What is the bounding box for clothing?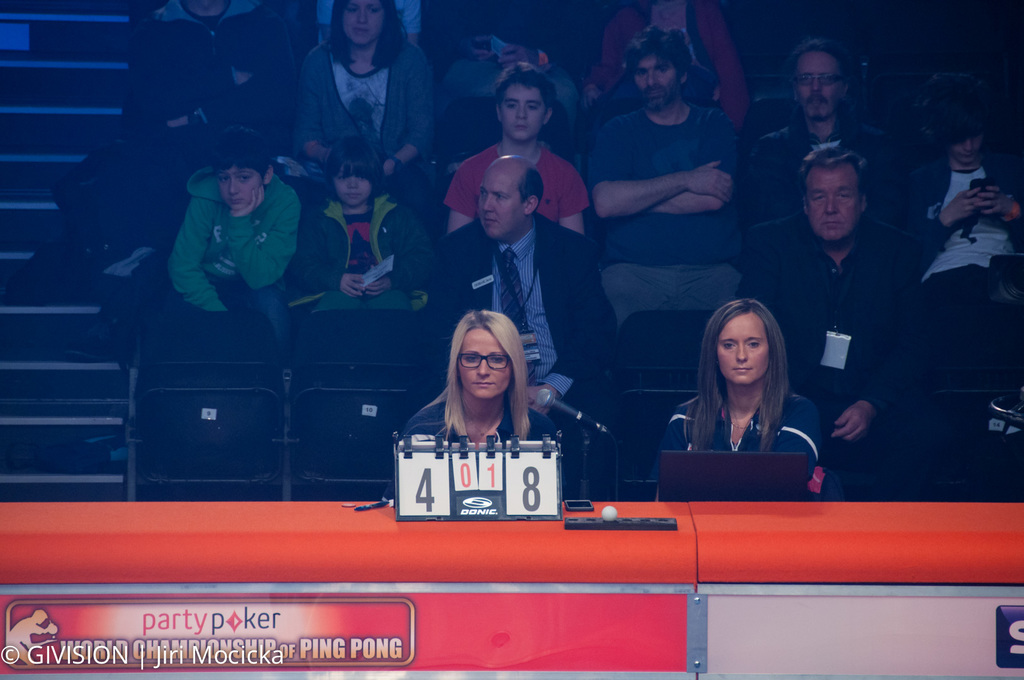
bbox=(910, 155, 1019, 318).
